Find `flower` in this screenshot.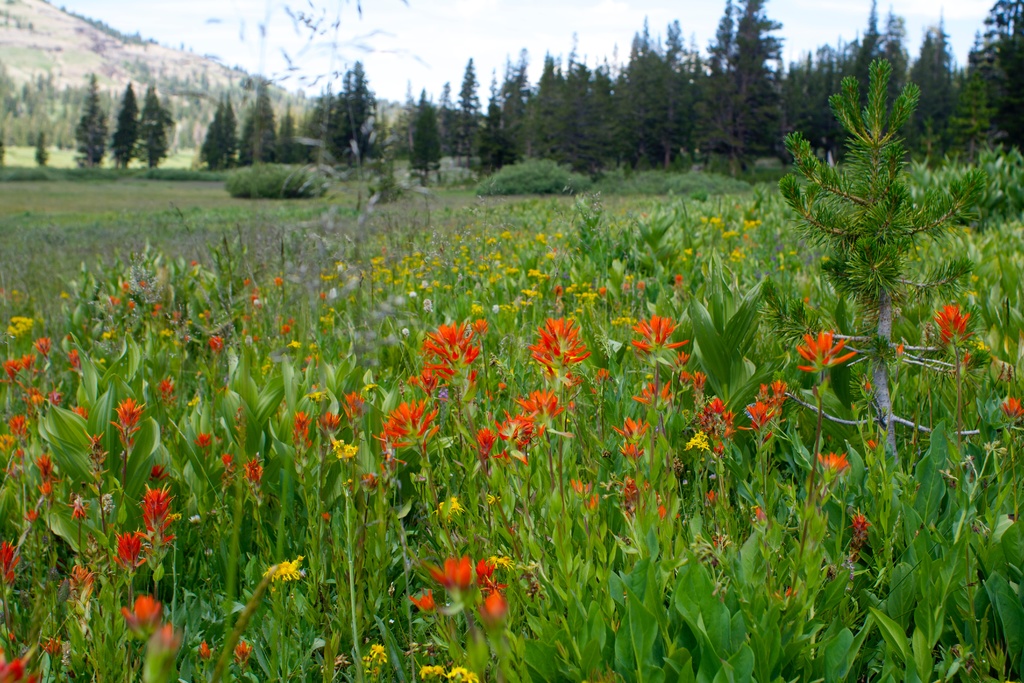
The bounding box for `flower` is 67:565:100:633.
